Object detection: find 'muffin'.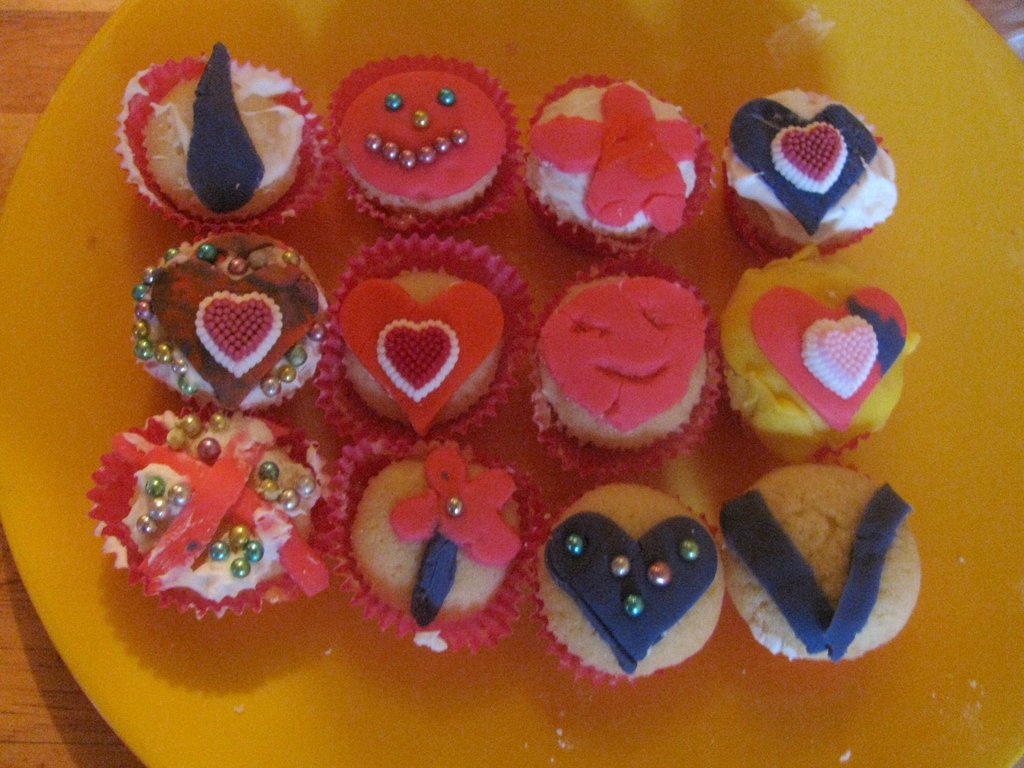
select_region(334, 434, 524, 659).
